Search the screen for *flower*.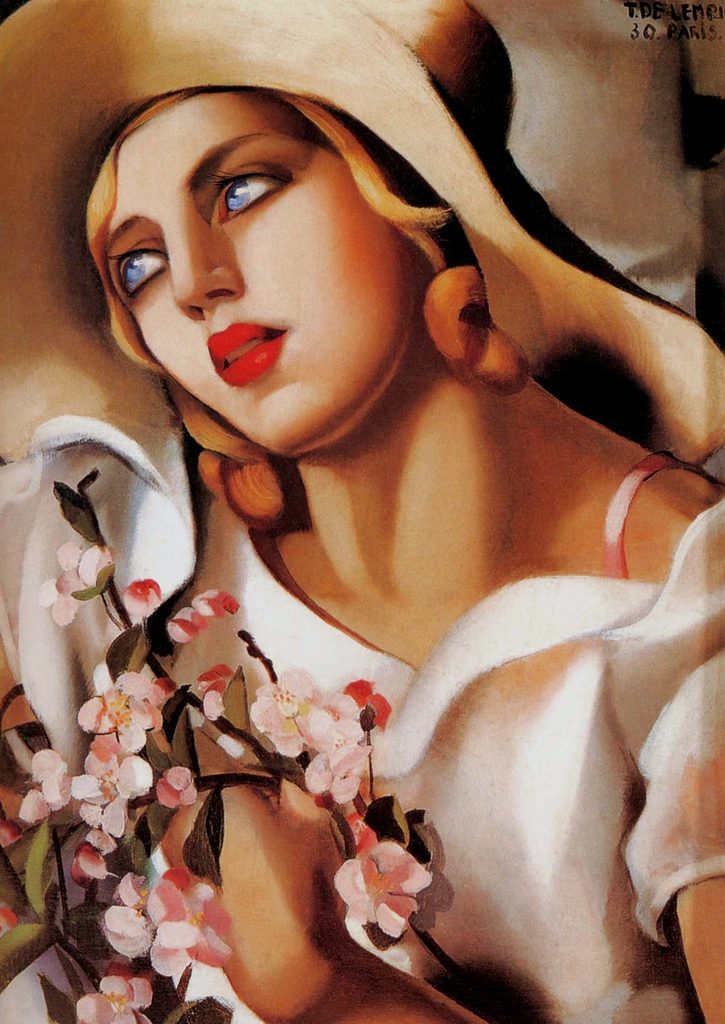
Found at bbox=(72, 742, 155, 847).
